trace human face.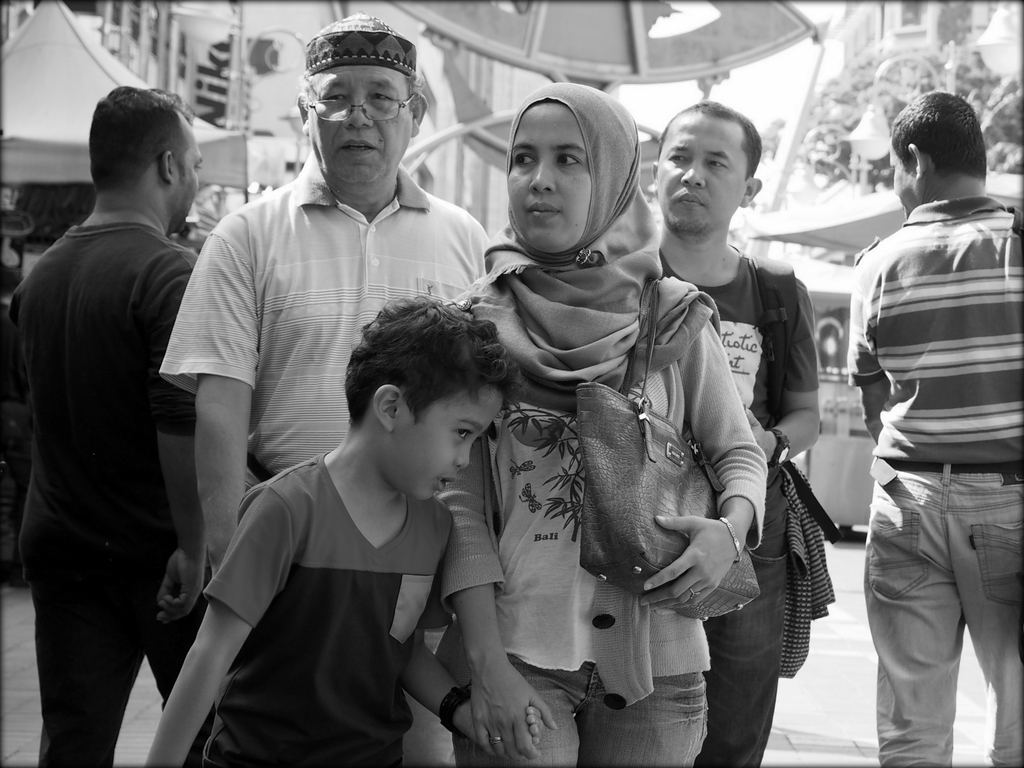
Traced to {"left": 888, "top": 135, "right": 916, "bottom": 214}.
